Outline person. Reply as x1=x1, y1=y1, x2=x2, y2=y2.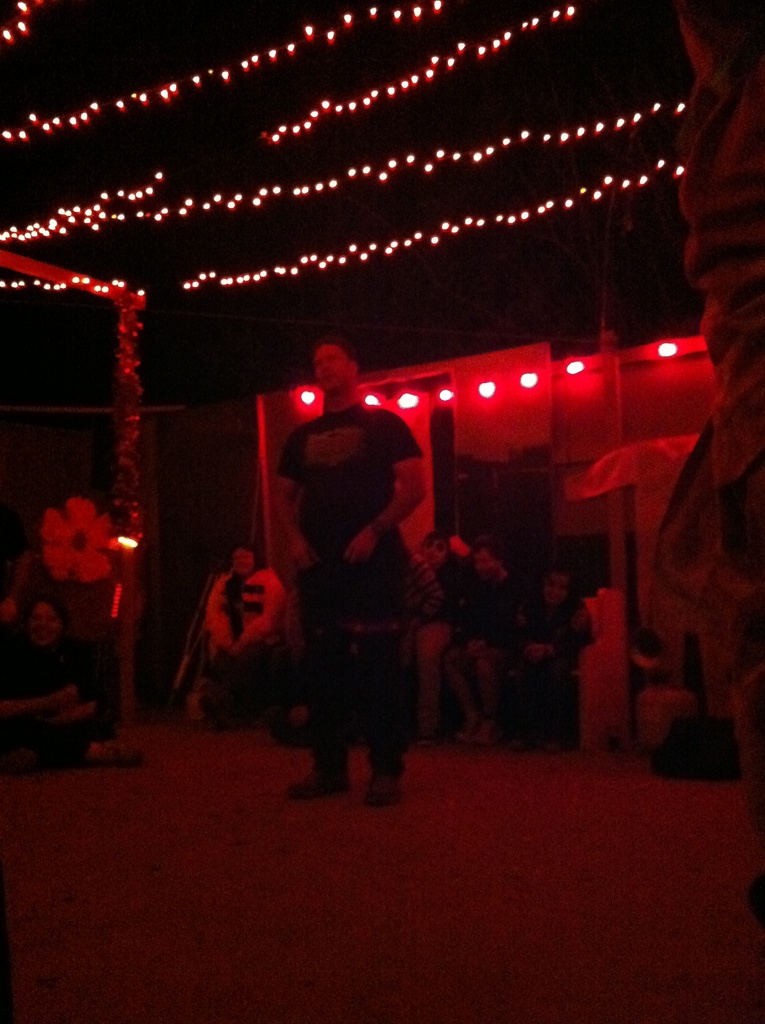
x1=278, y1=335, x2=438, y2=828.
